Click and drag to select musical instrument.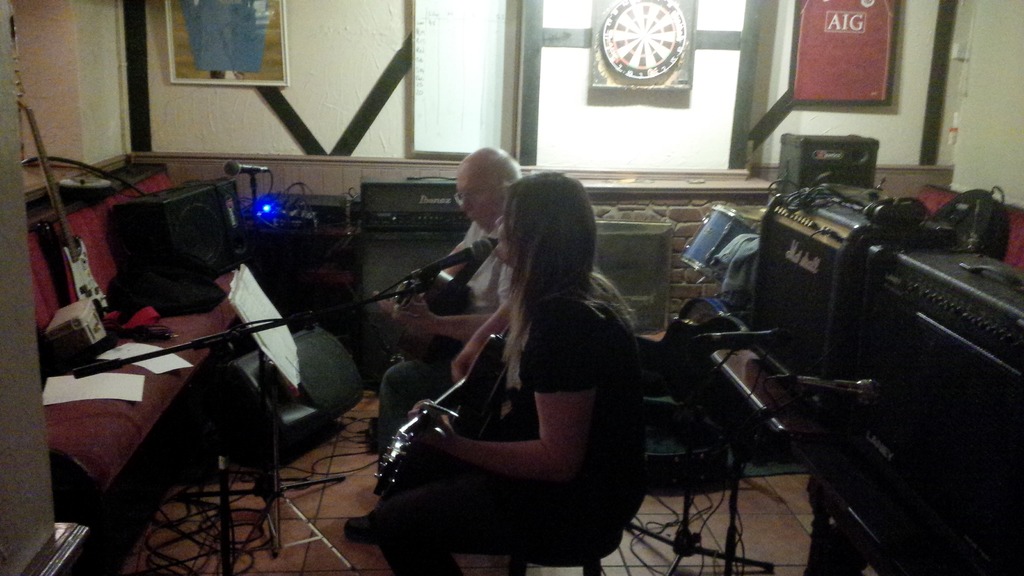
Selection: left=387, top=246, right=498, bottom=337.
